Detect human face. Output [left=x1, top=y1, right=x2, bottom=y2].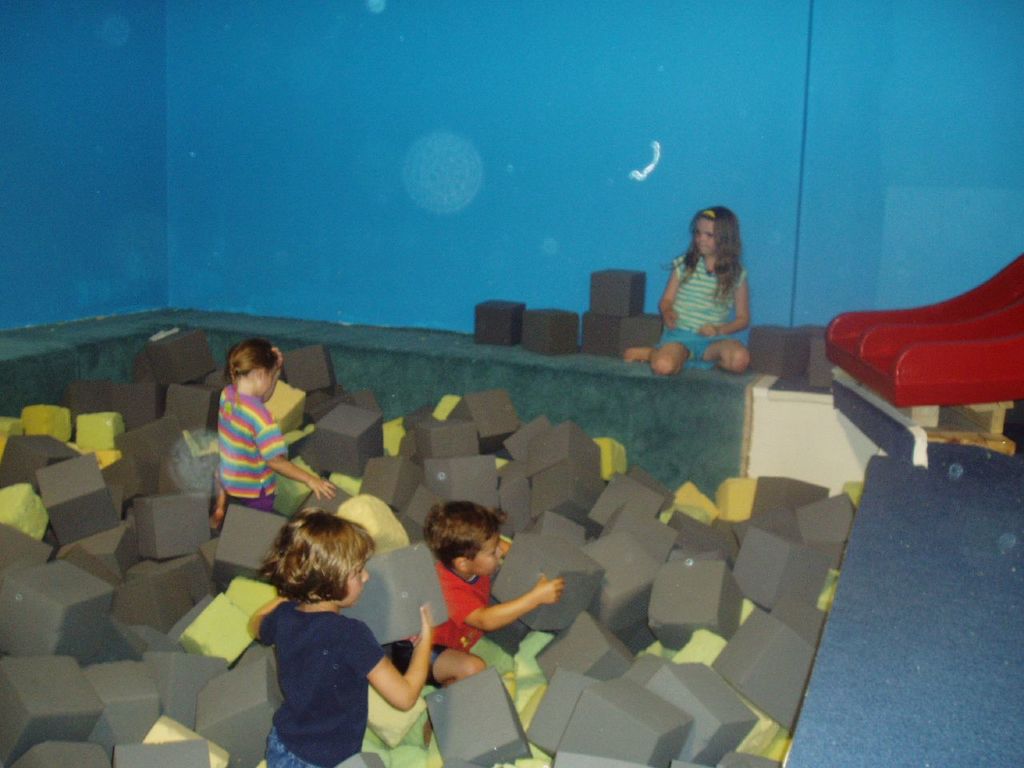
[left=254, top=362, right=289, bottom=406].
